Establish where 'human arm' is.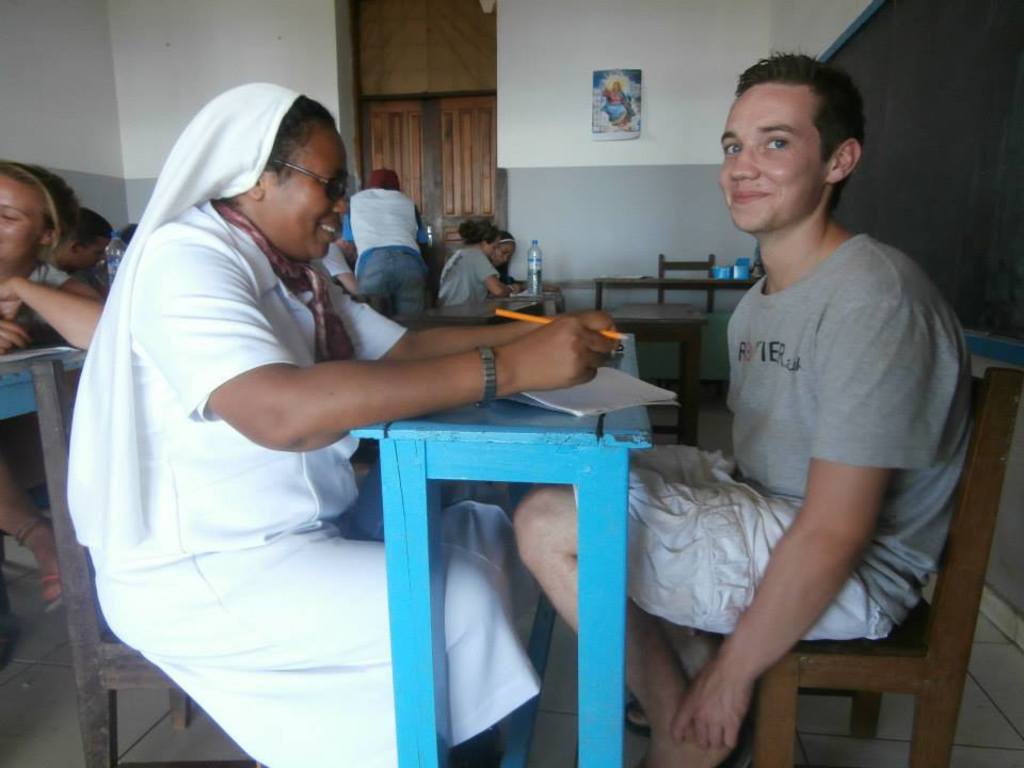
Established at (x1=324, y1=273, x2=567, y2=358).
